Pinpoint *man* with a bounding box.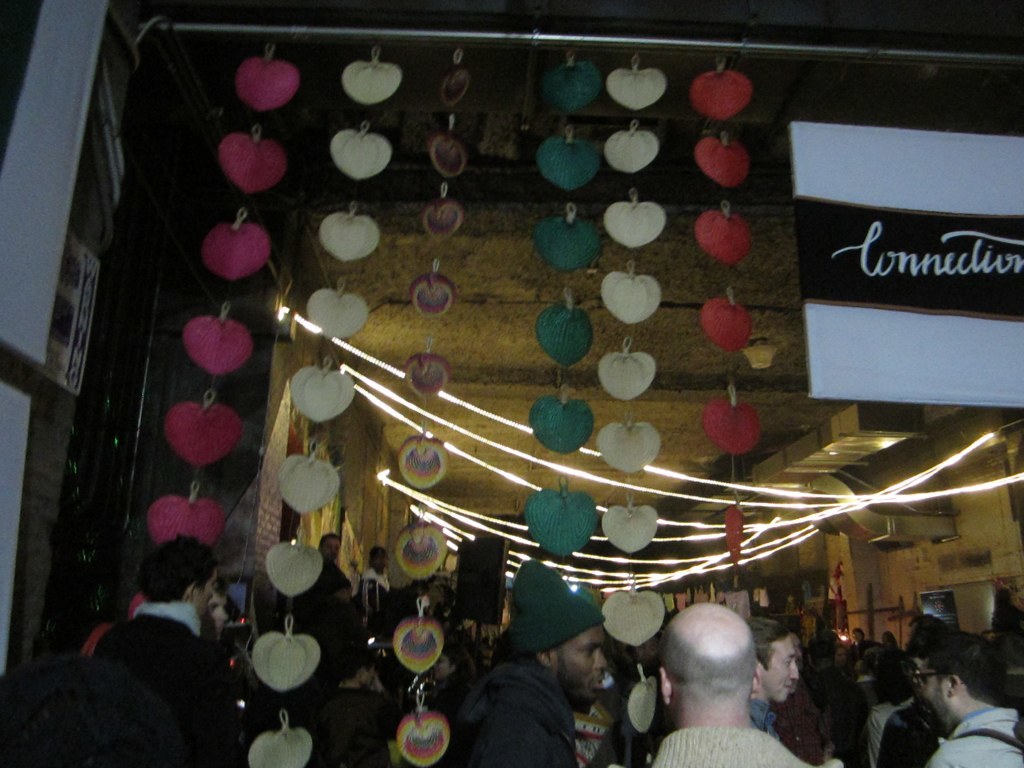
[x1=403, y1=595, x2=606, y2=767].
